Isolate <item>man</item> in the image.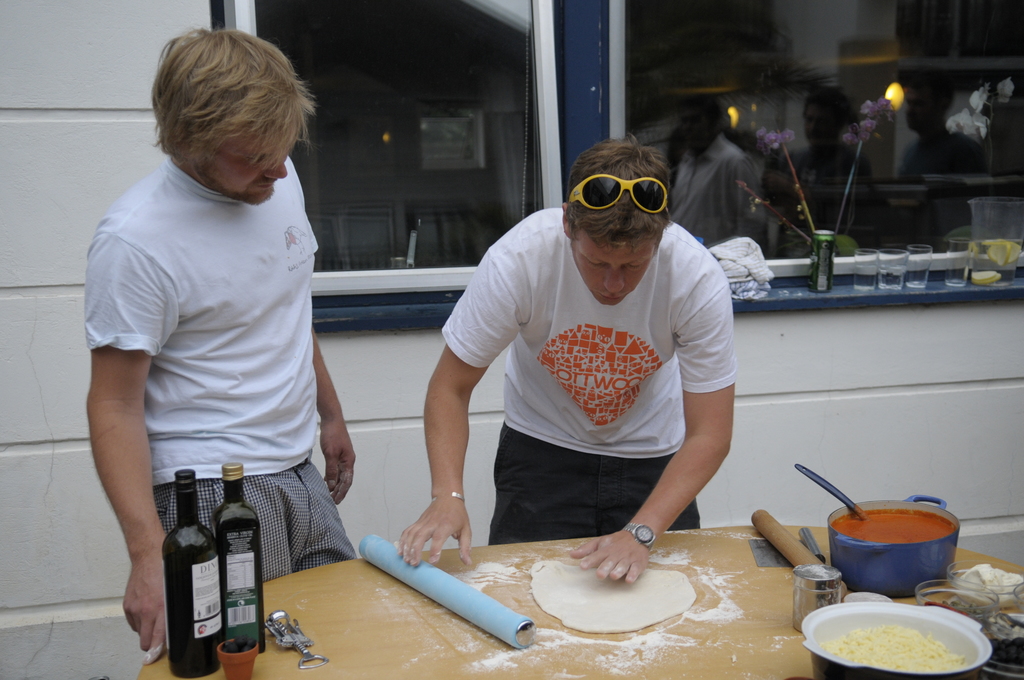
Isolated region: box(394, 129, 737, 594).
